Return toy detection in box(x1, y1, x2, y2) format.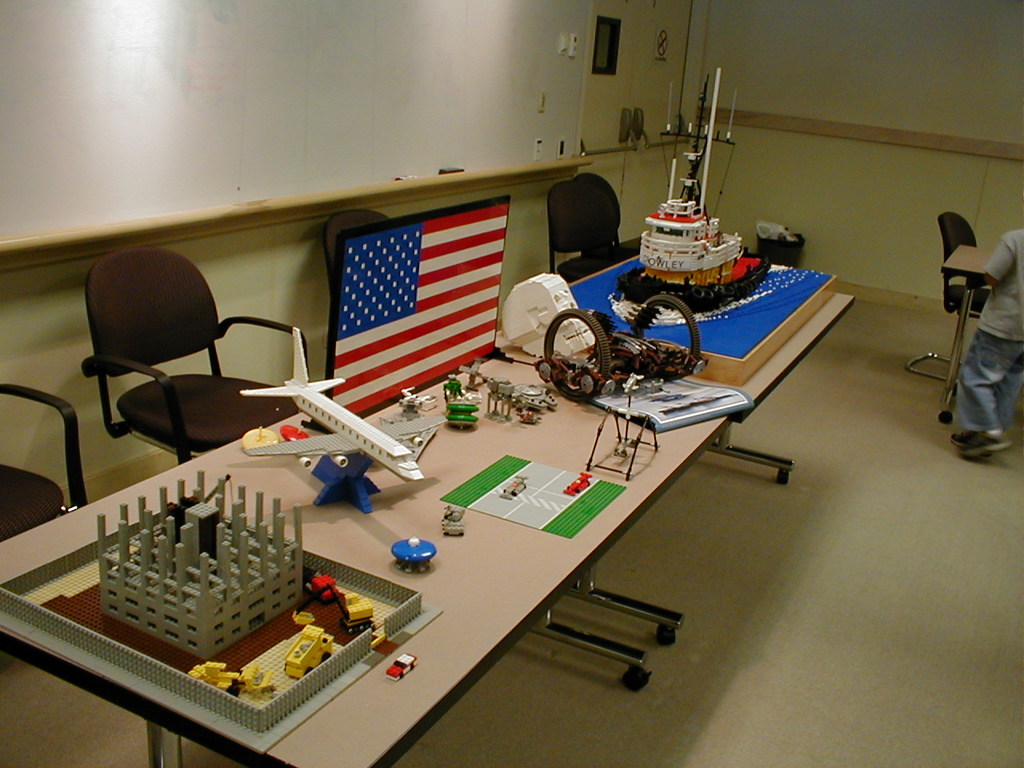
box(391, 537, 437, 578).
